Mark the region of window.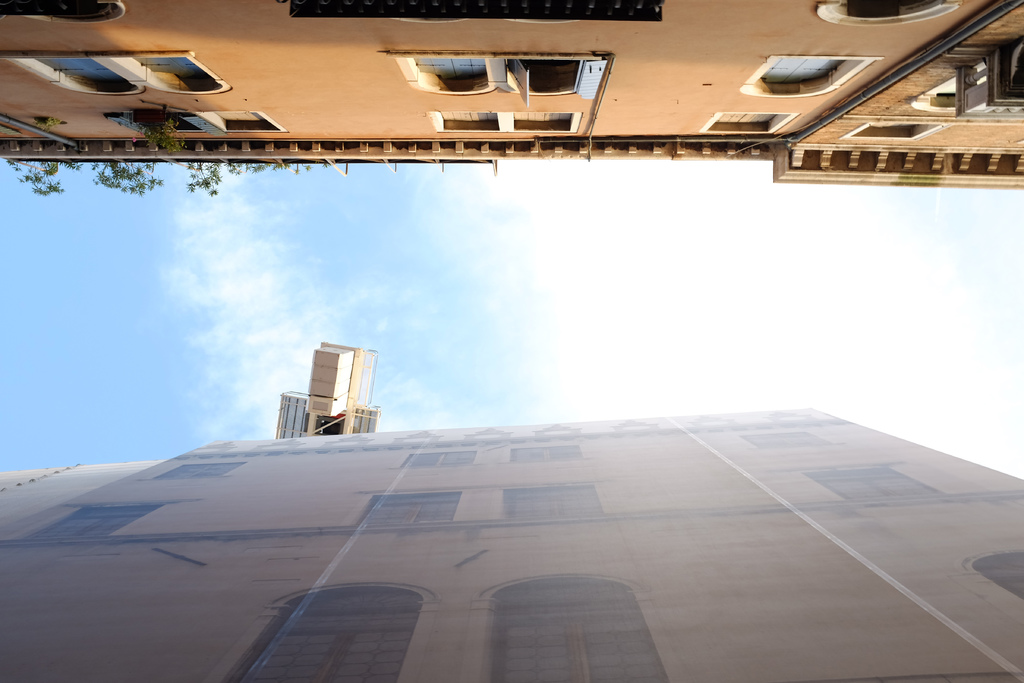
Region: pyautogui.locateOnScreen(761, 58, 842, 79).
